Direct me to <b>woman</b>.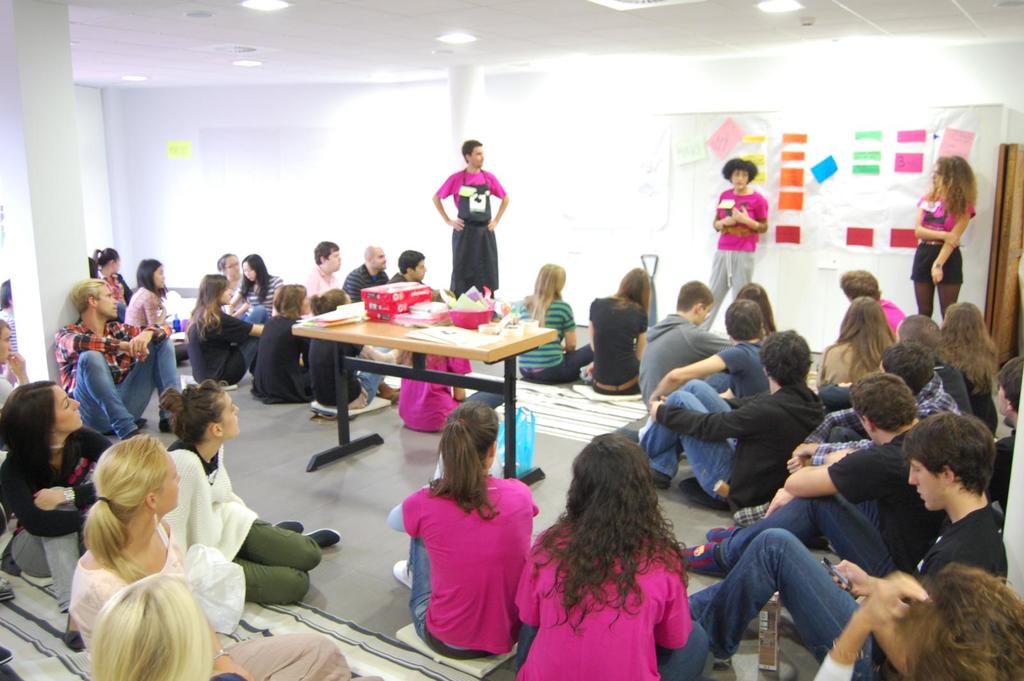
Direction: [127, 258, 174, 324].
